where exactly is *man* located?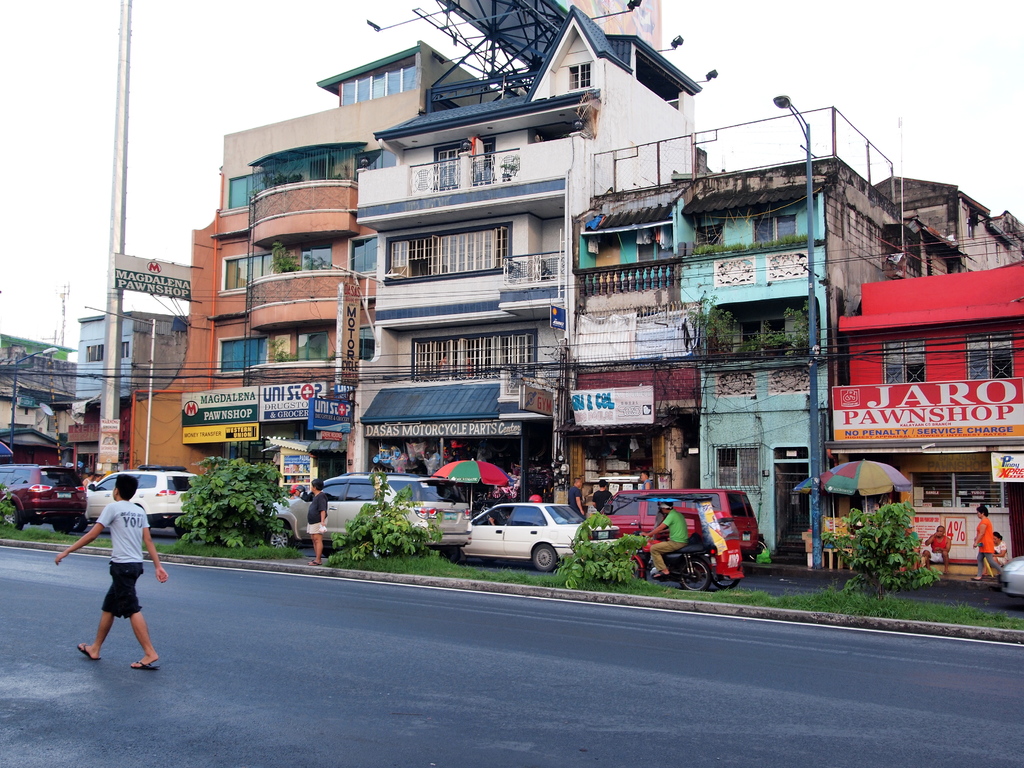
Its bounding box is 566, 476, 584, 518.
